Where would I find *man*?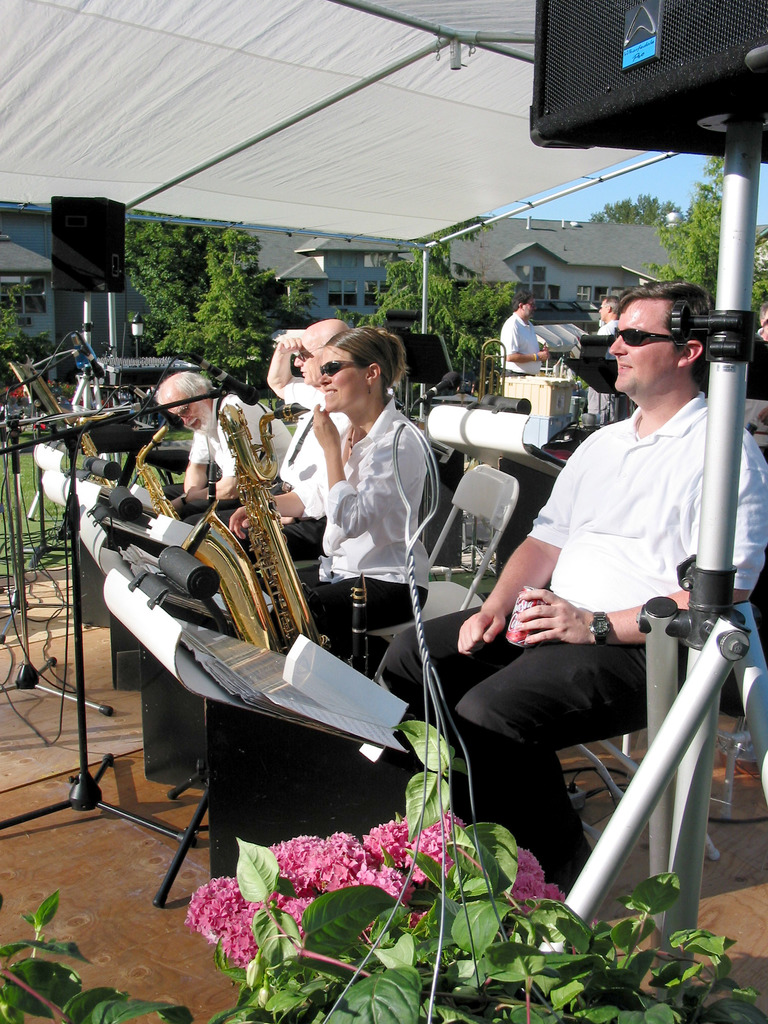
At (429, 355, 694, 904).
